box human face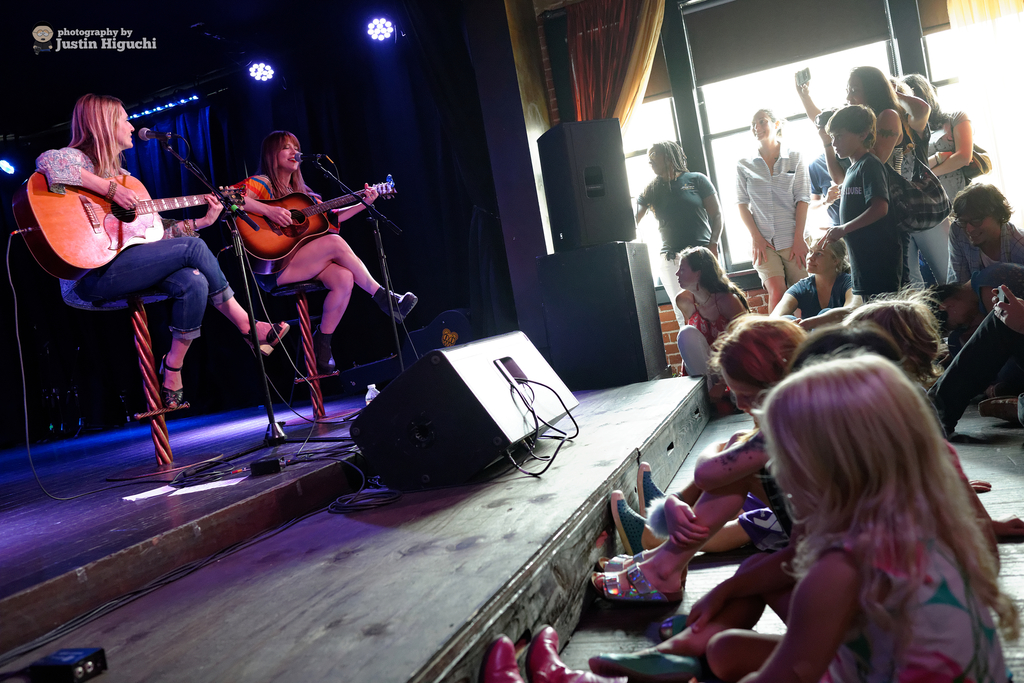
x1=844, y1=76, x2=866, y2=103
